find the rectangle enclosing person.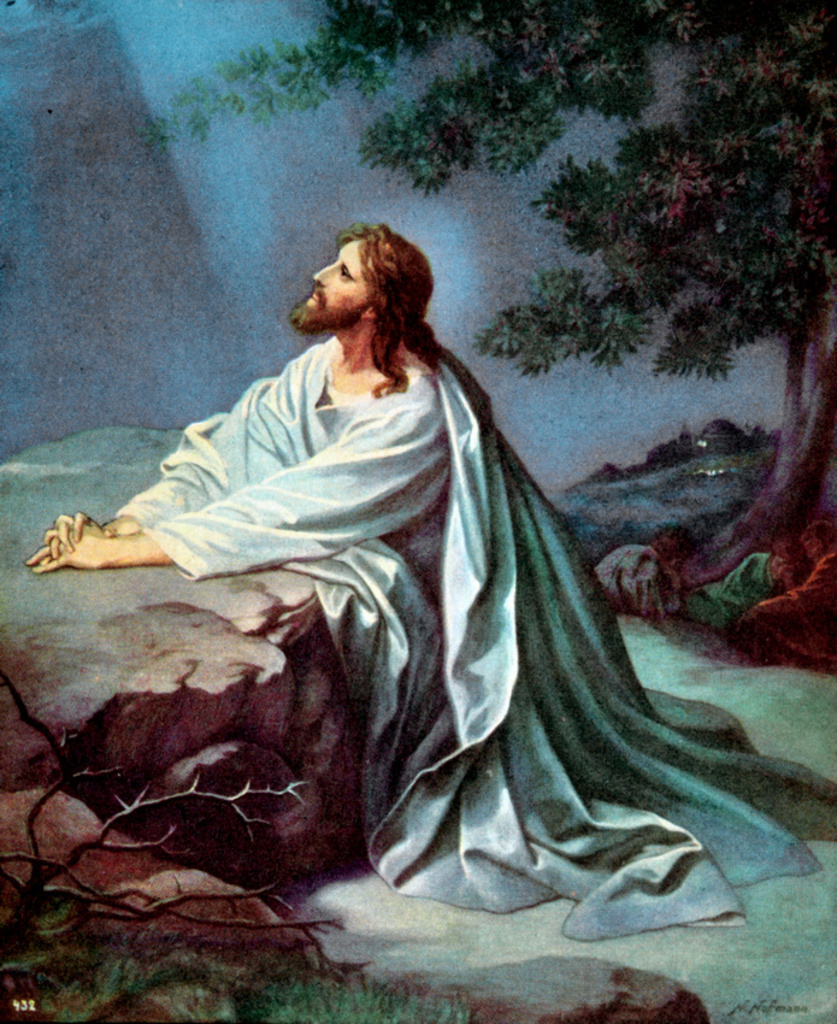
89:187:714:971.
